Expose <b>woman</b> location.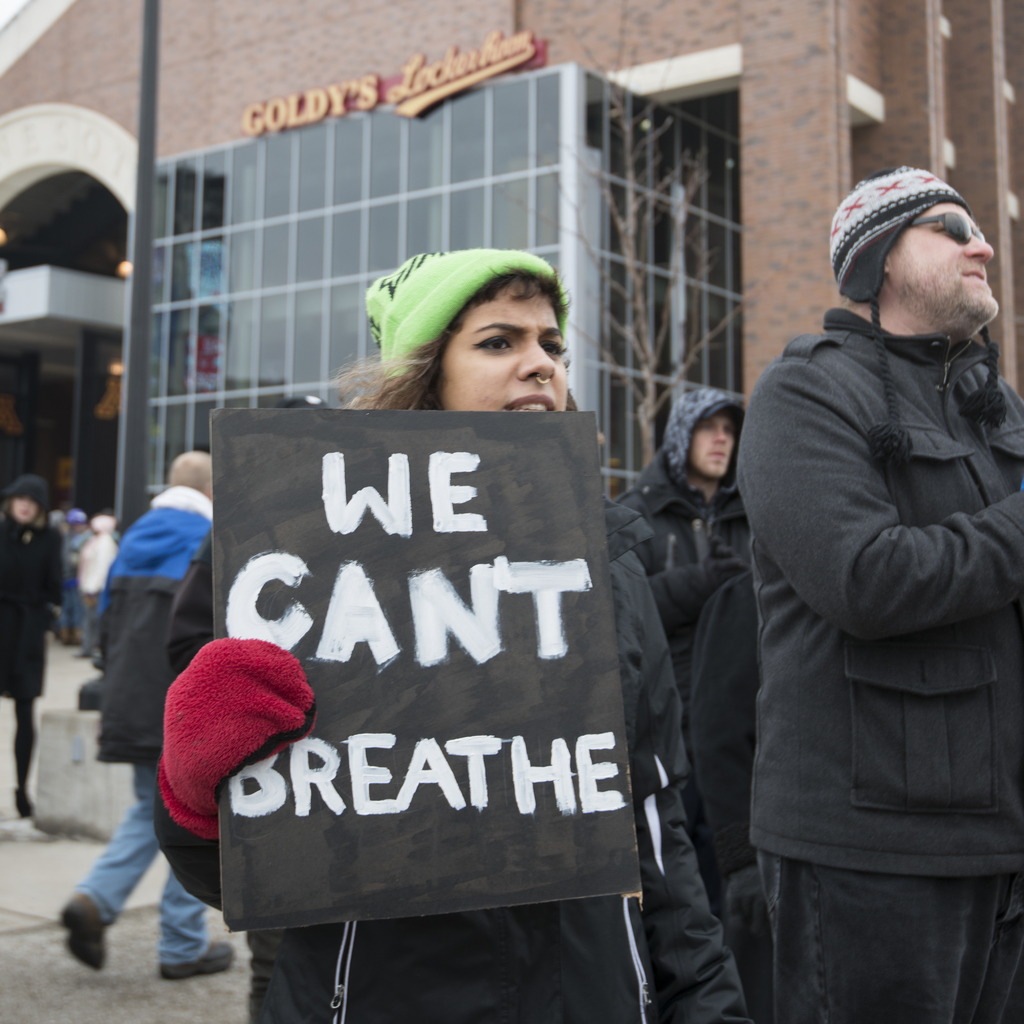
Exposed at <box>0,474,73,820</box>.
